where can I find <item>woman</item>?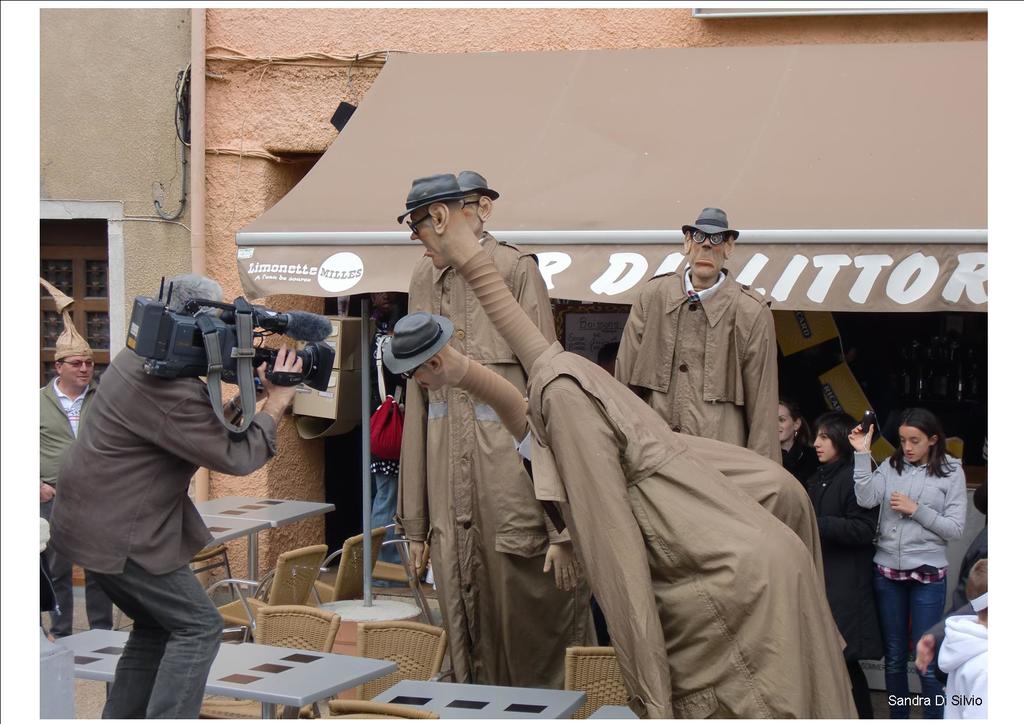
You can find it at 779,402,819,493.
